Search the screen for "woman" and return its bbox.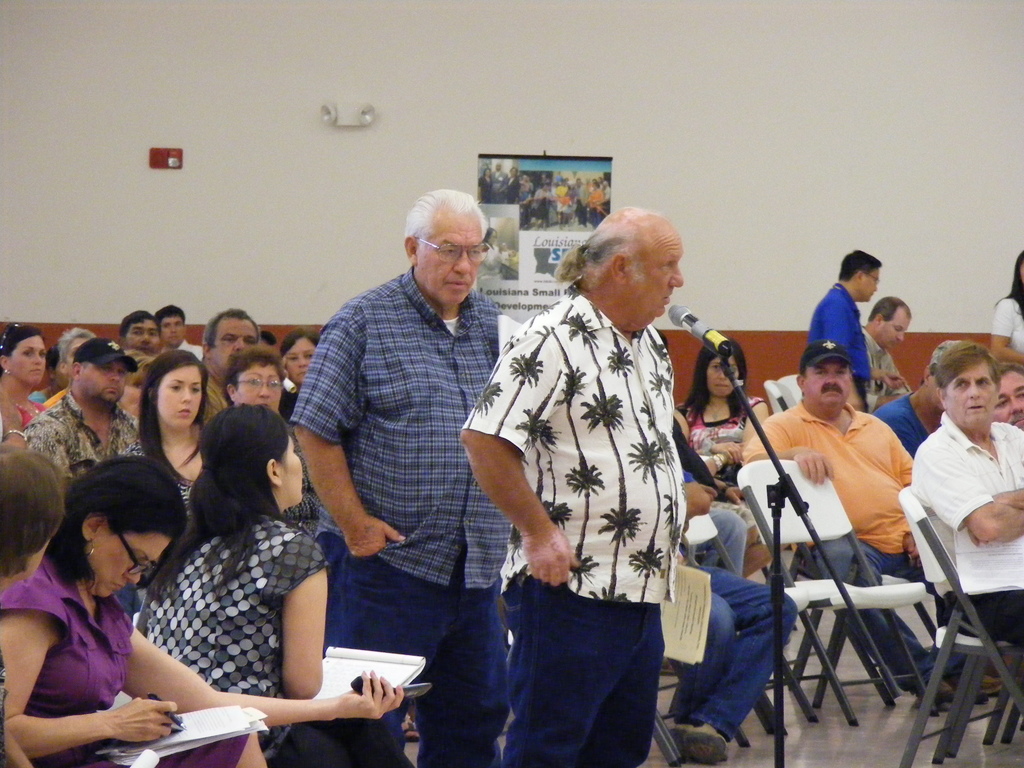
Found: select_region(276, 327, 326, 420).
